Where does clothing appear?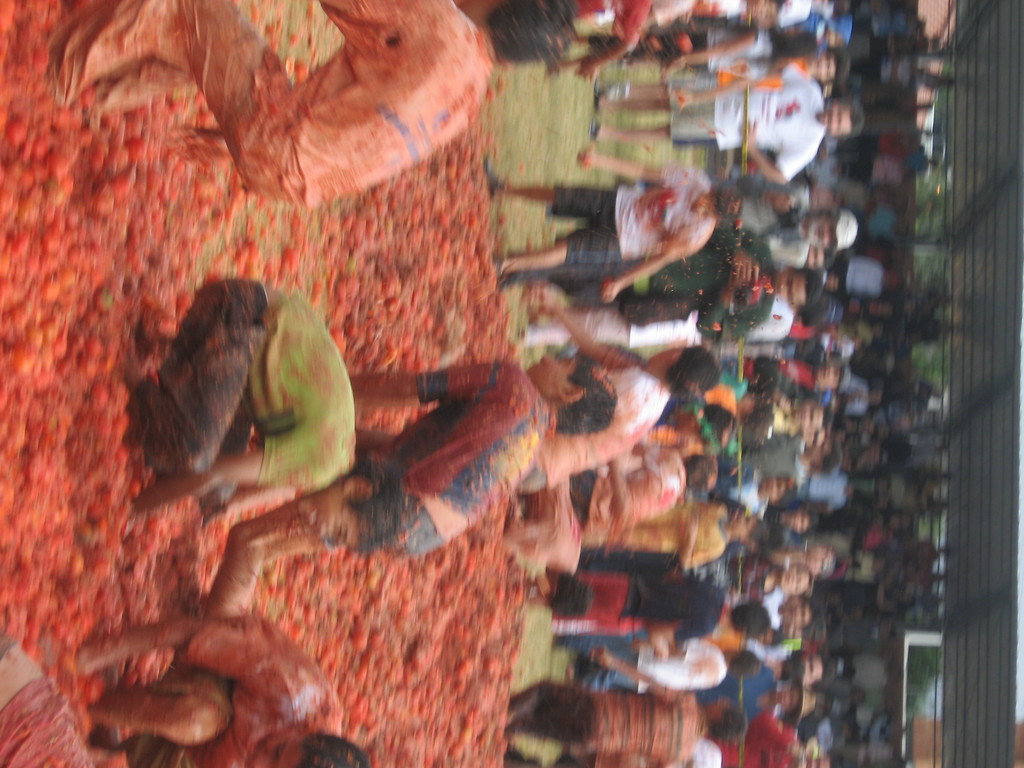
Appears at box=[2, 0, 945, 767].
